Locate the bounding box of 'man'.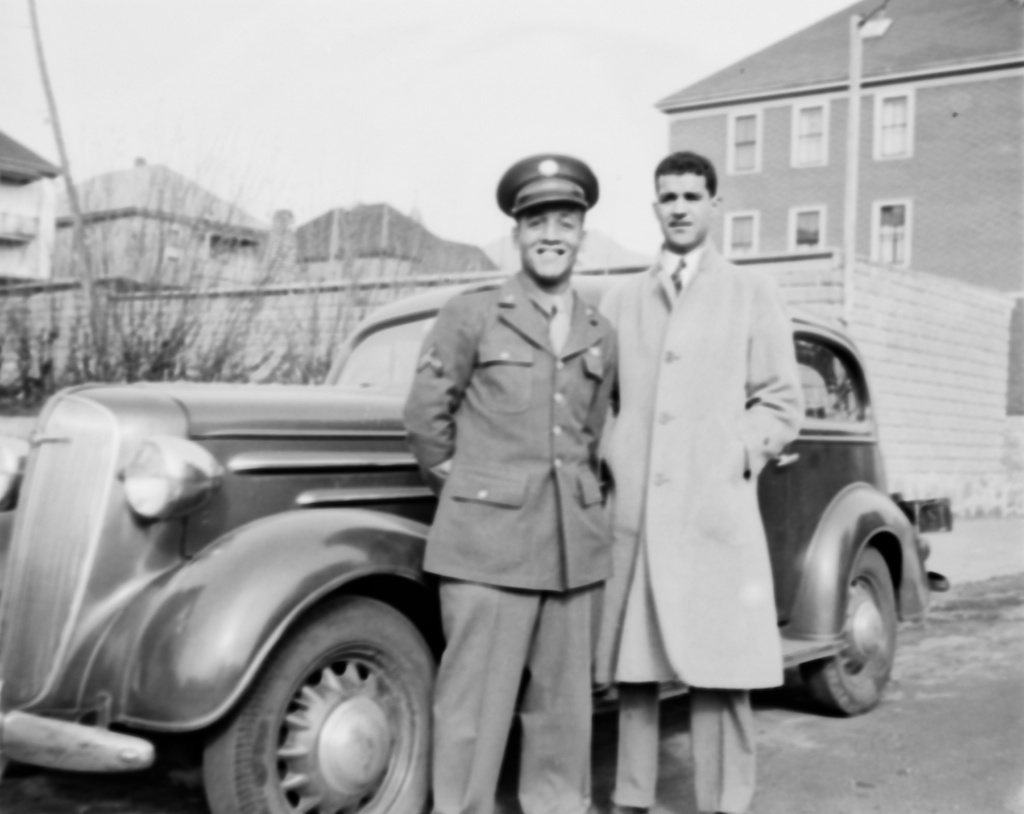
Bounding box: crop(398, 156, 615, 813).
